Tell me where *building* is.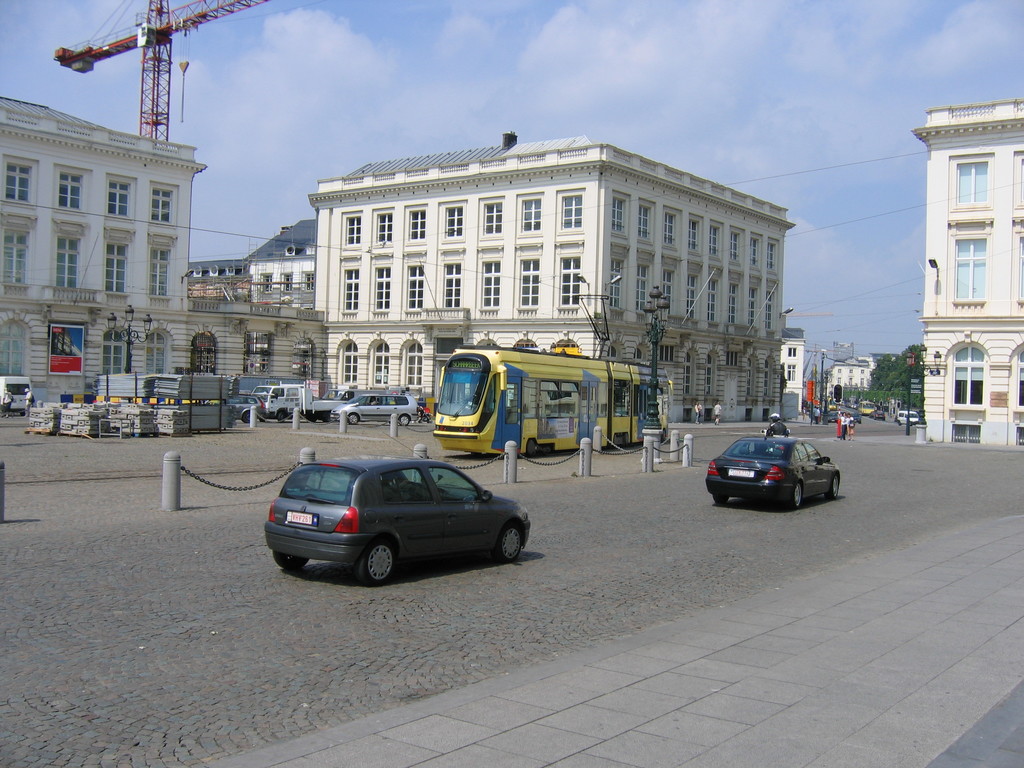
*building* is at [left=308, top=135, right=793, bottom=429].
